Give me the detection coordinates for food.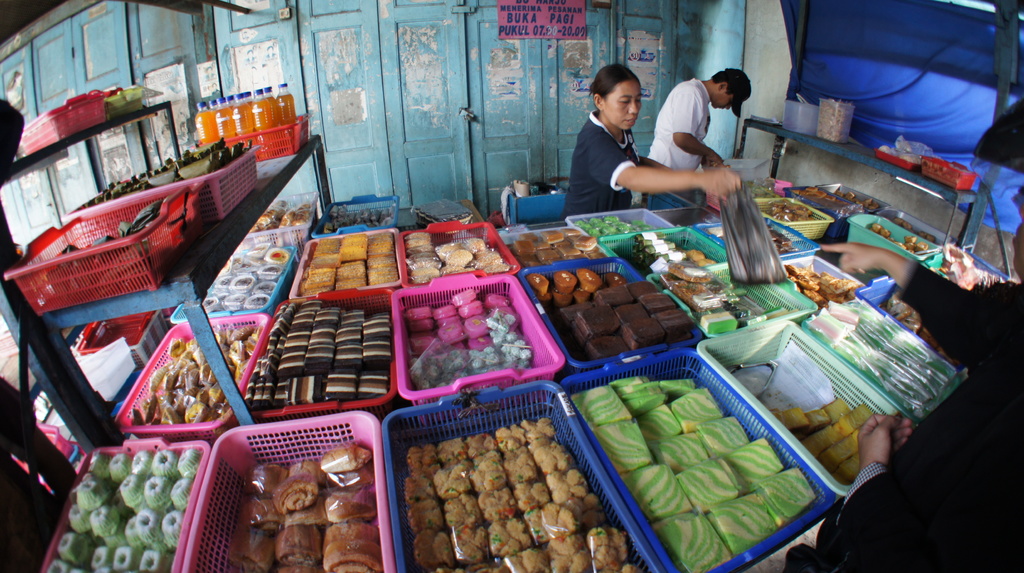
detection(575, 215, 656, 239).
